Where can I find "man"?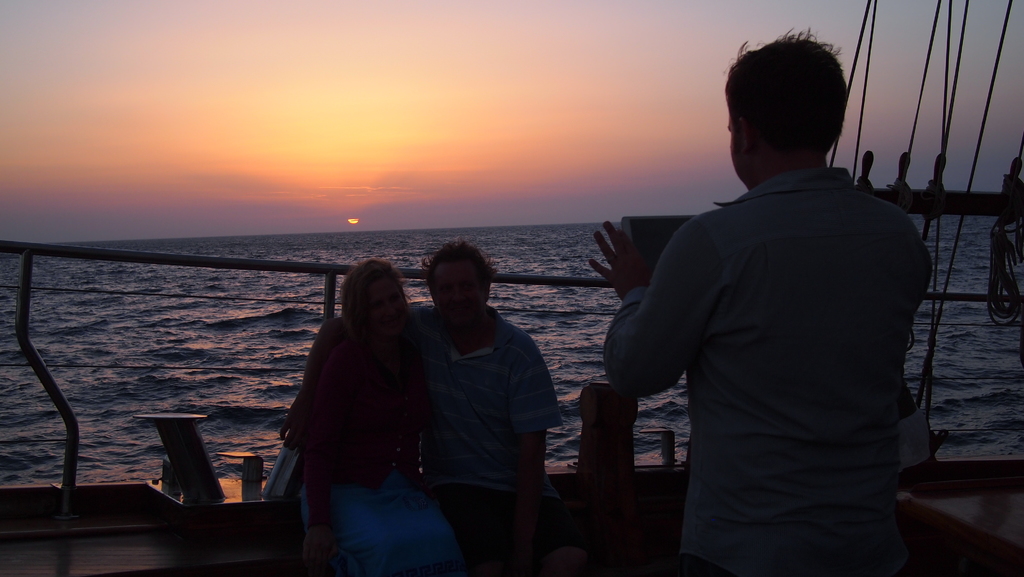
You can find it at locate(401, 252, 563, 576).
